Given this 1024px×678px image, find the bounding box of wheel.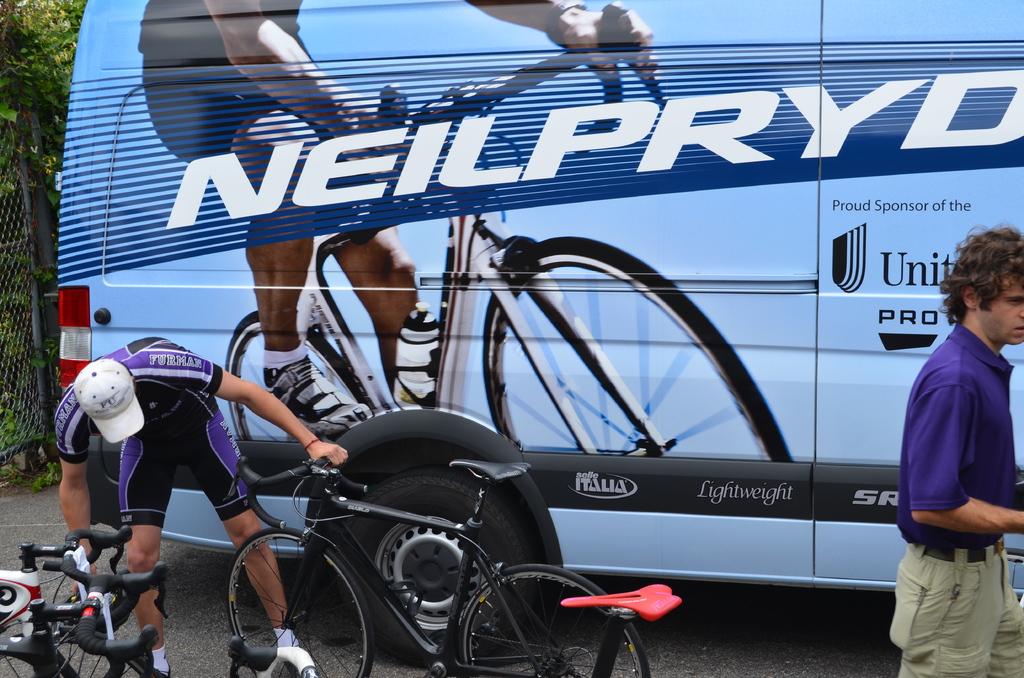
Rect(483, 232, 797, 459).
